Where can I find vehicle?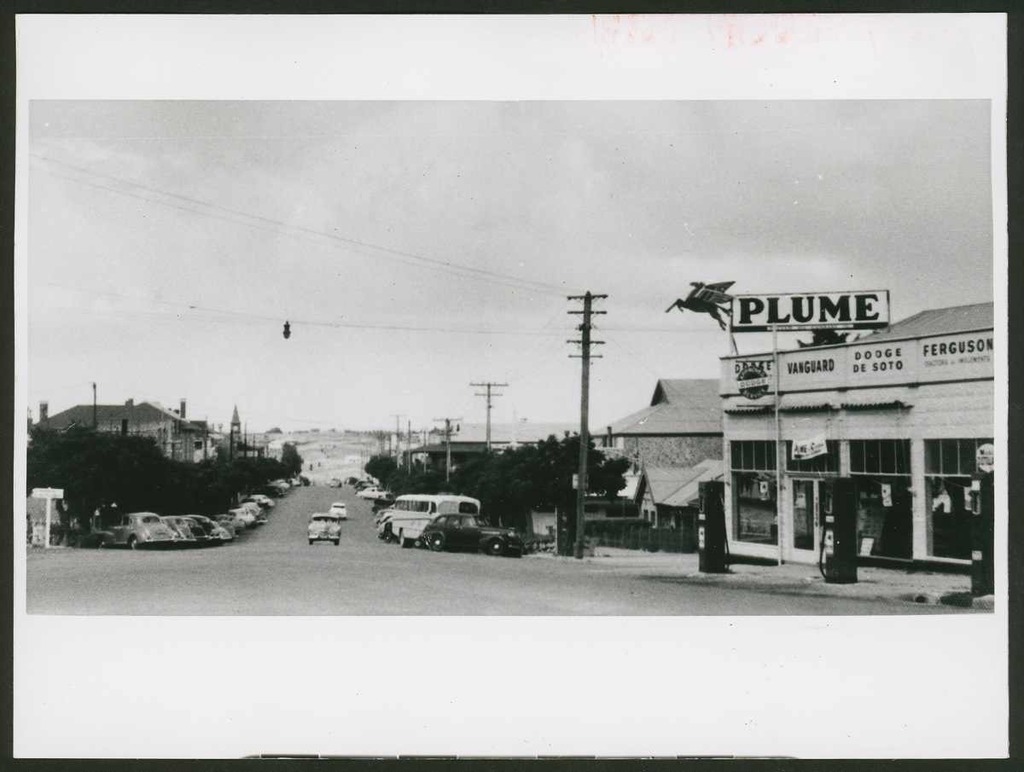
You can find it at [353, 485, 393, 507].
